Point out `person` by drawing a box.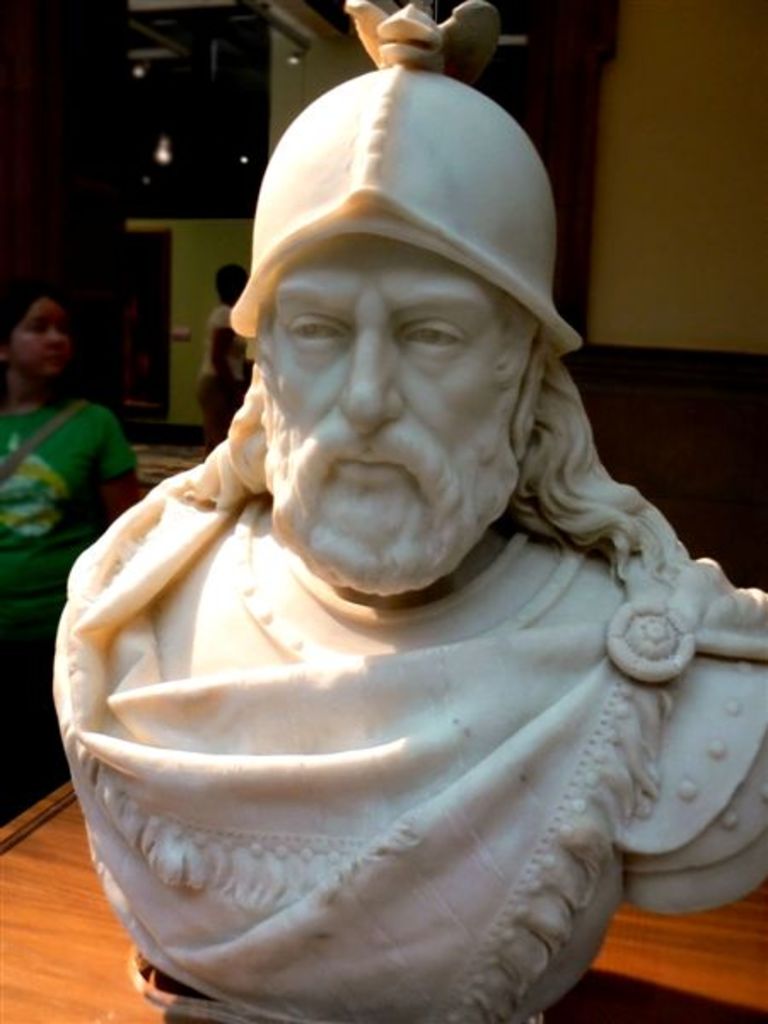
pyautogui.locateOnScreen(0, 268, 147, 828).
